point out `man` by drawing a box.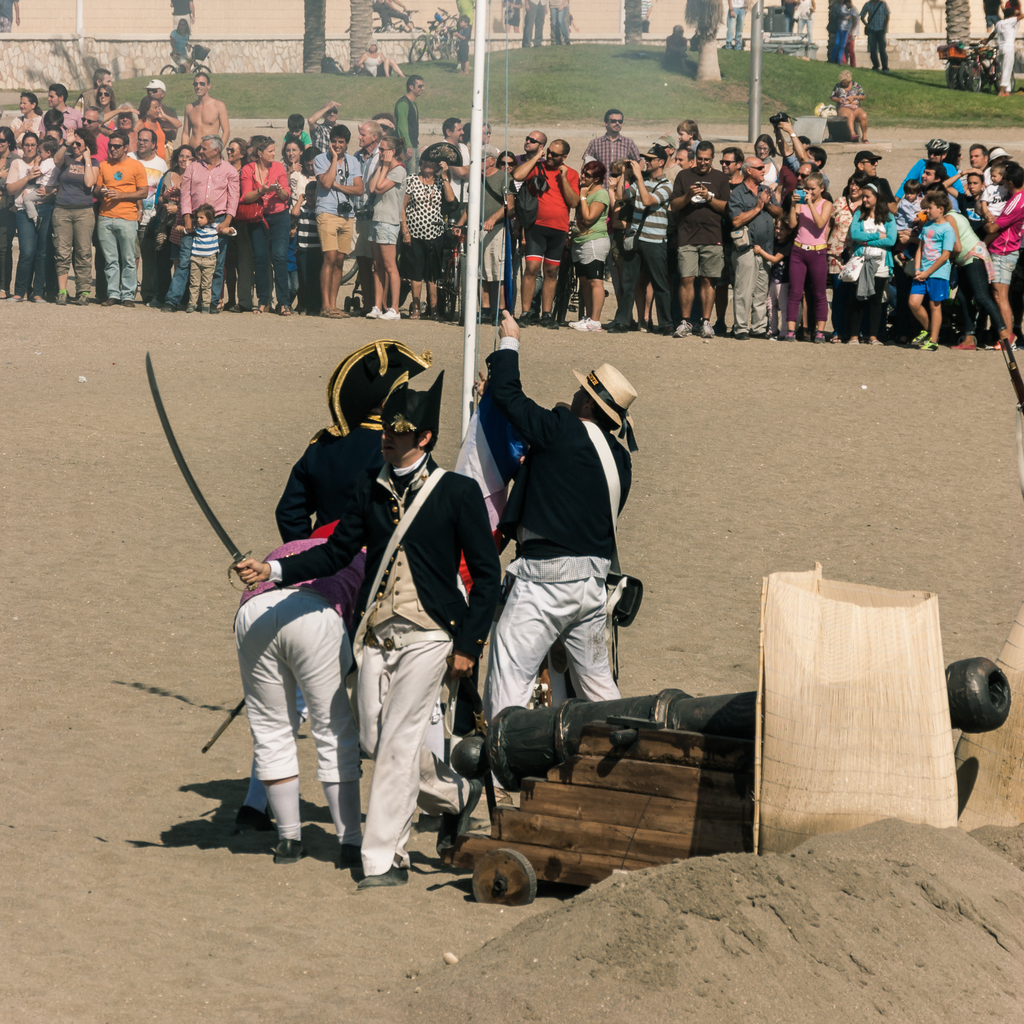
440:122:481:210.
